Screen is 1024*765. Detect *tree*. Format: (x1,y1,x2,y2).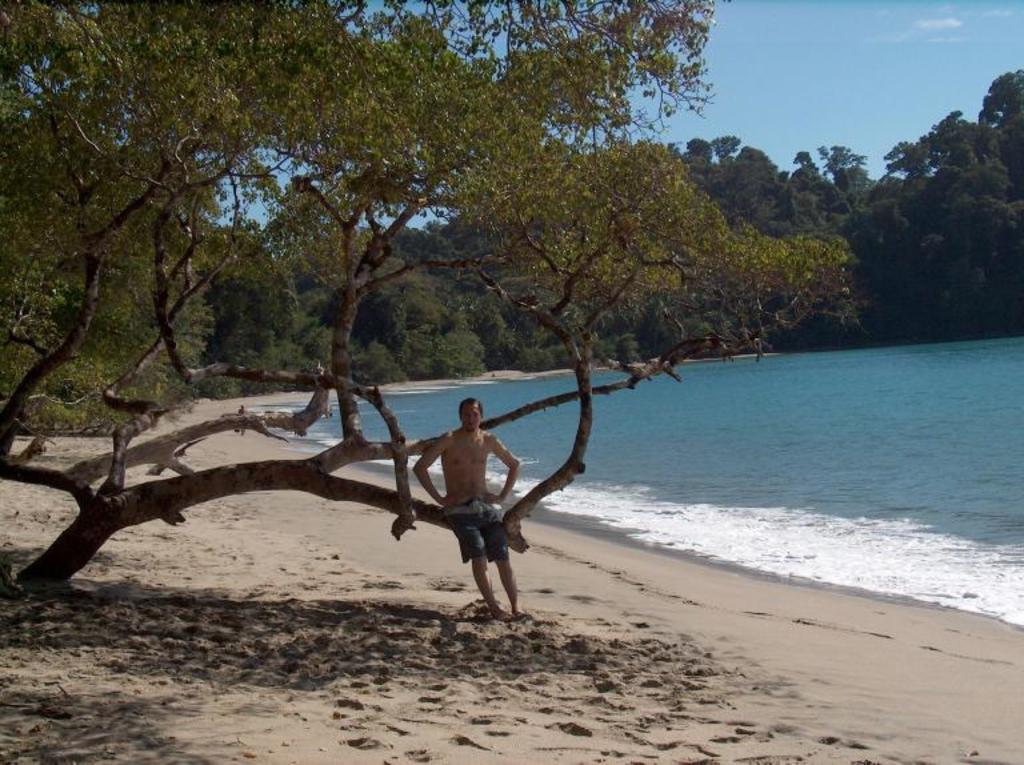
(287,205,379,384).
